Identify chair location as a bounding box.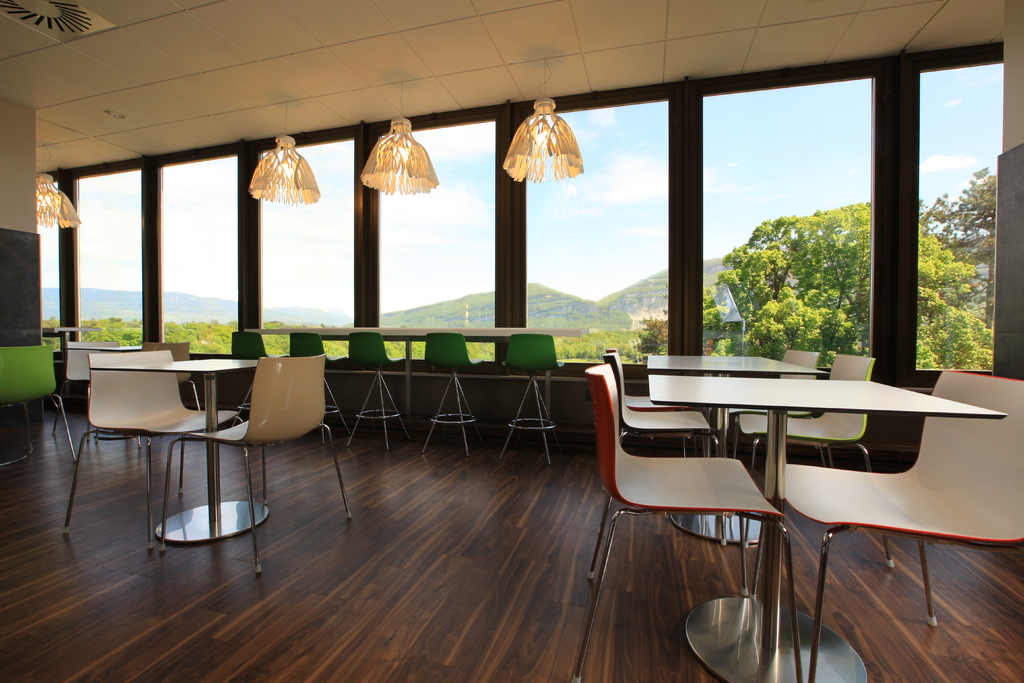
(left=0, top=345, right=79, bottom=468).
